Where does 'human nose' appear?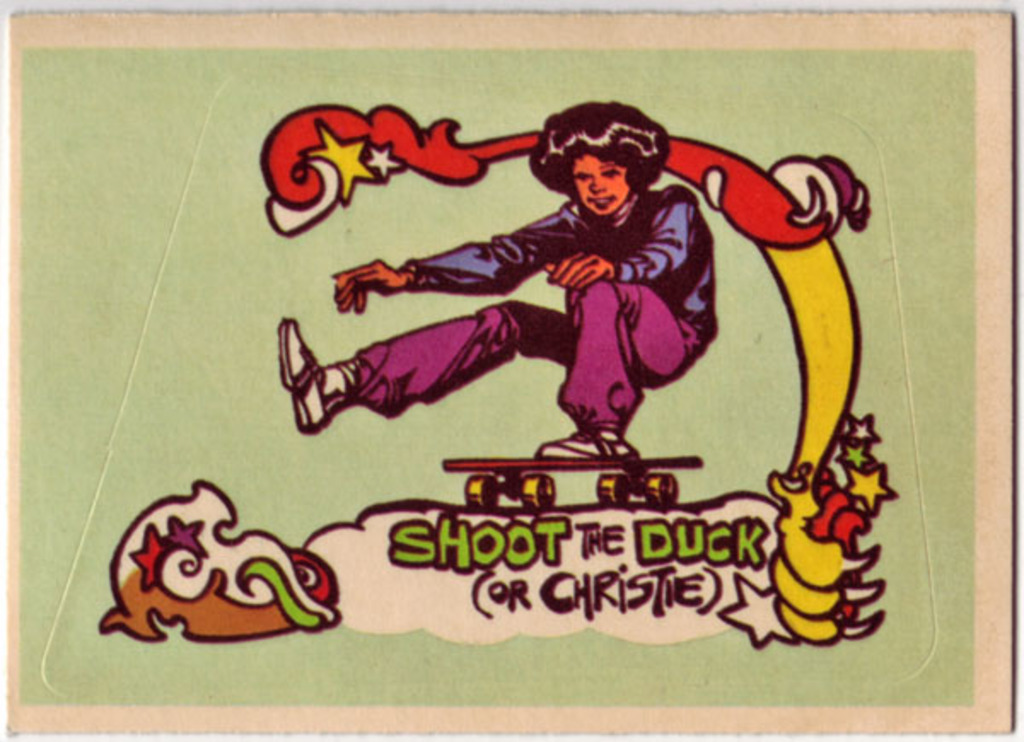
Appears at 589,179,604,189.
